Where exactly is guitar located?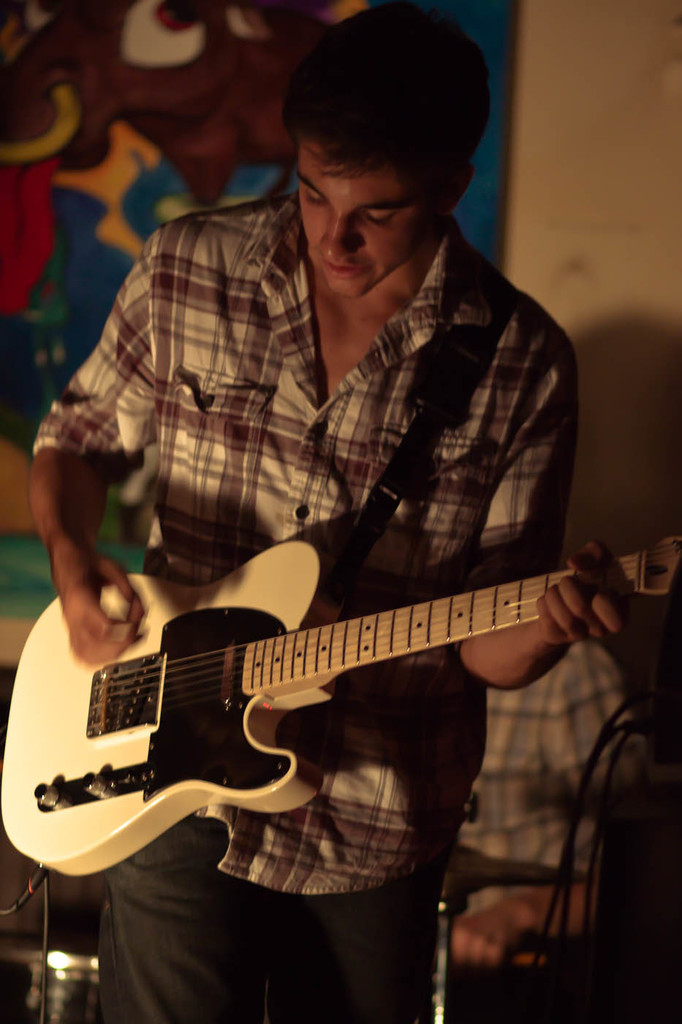
Its bounding box is region(0, 535, 681, 881).
